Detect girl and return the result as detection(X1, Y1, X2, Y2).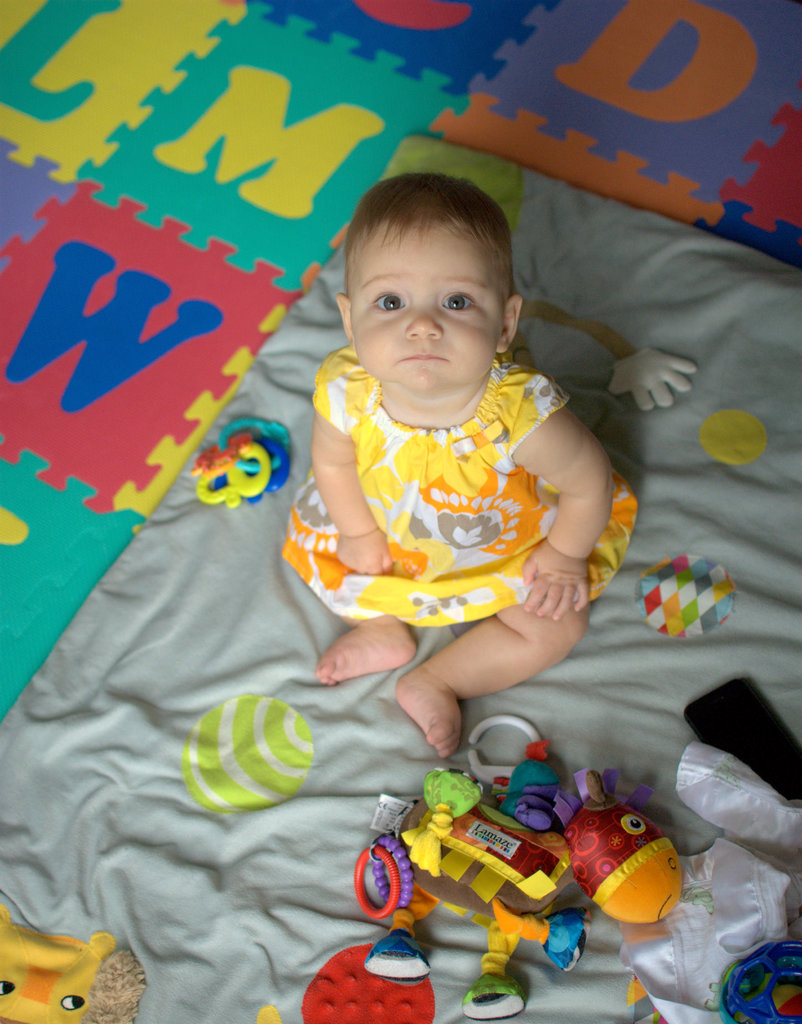
detection(281, 170, 644, 762).
